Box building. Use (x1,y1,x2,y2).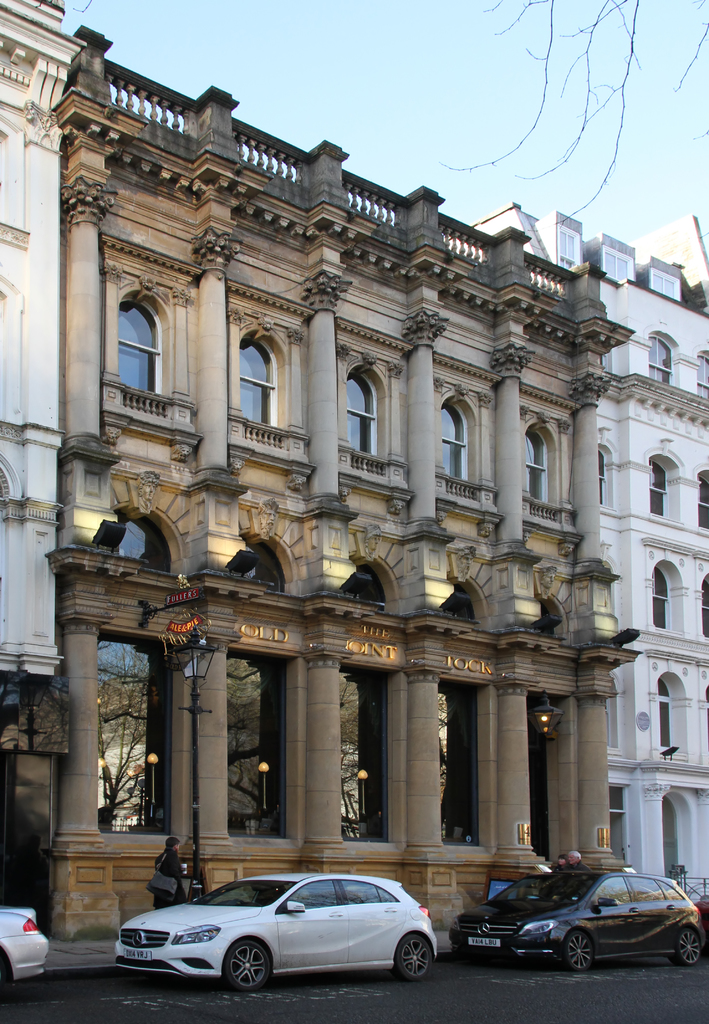
(442,202,708,915).
